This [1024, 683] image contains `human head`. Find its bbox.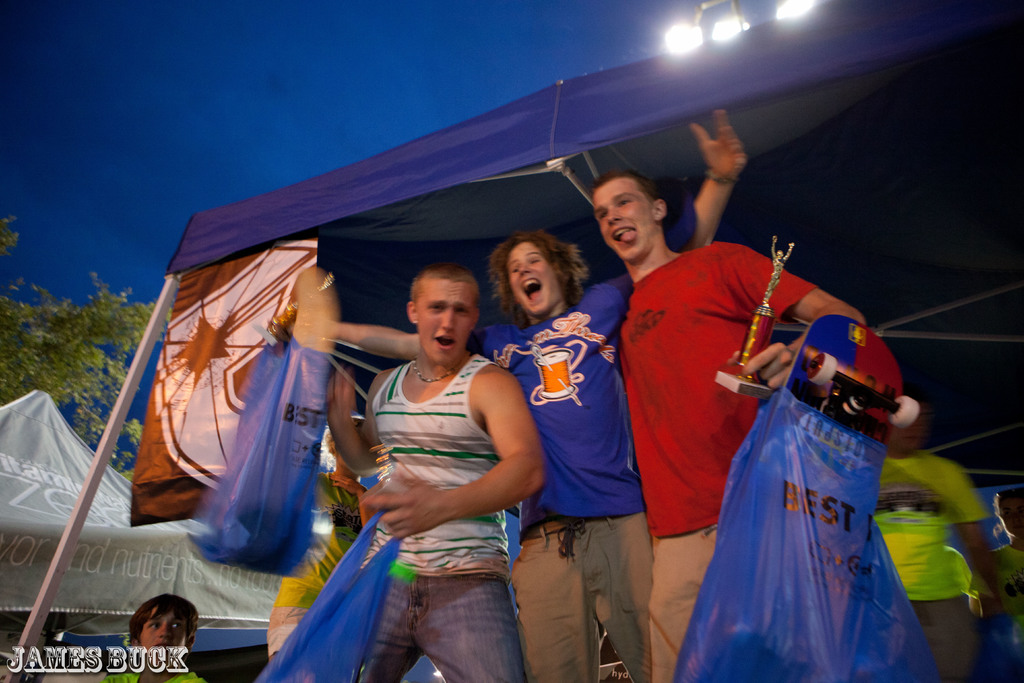
Rect(886, 392, 927, 456).
